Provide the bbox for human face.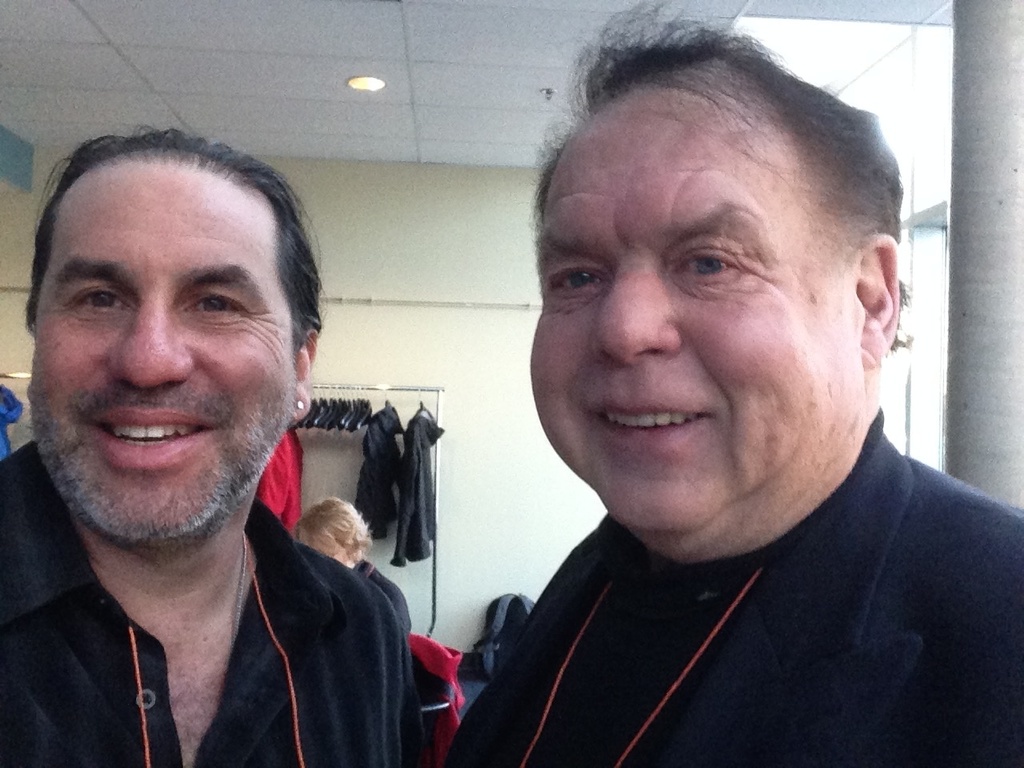
[538, 93, 855, 522].
